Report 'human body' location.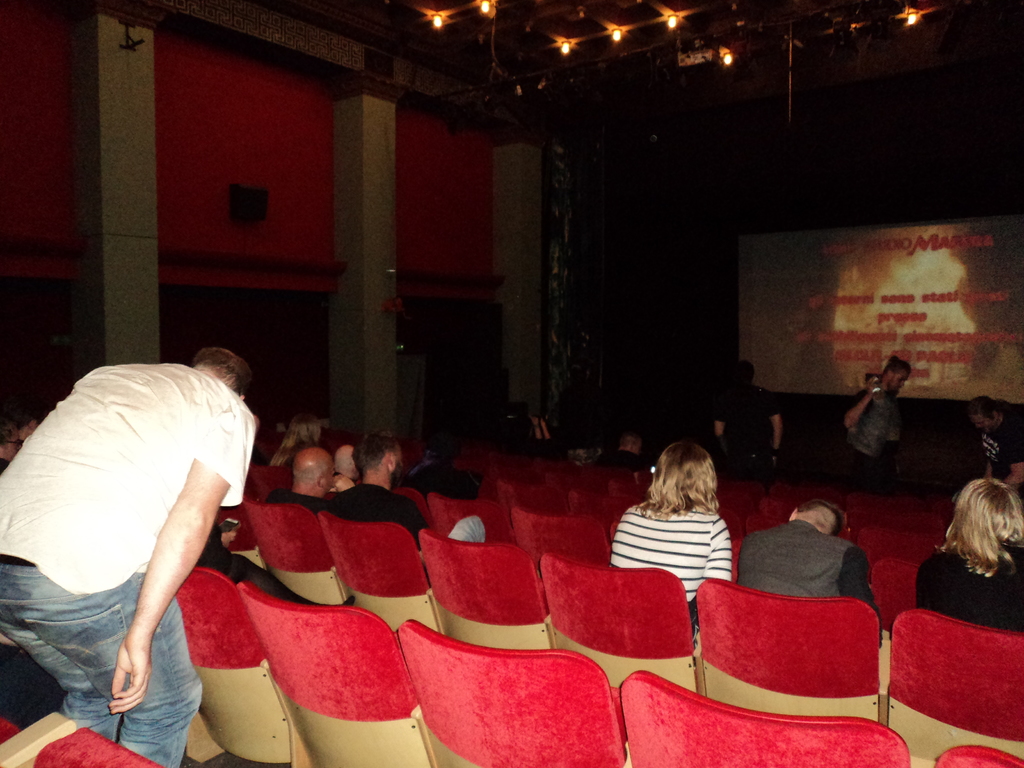
Report: detection(22, 316, 268, 745).
